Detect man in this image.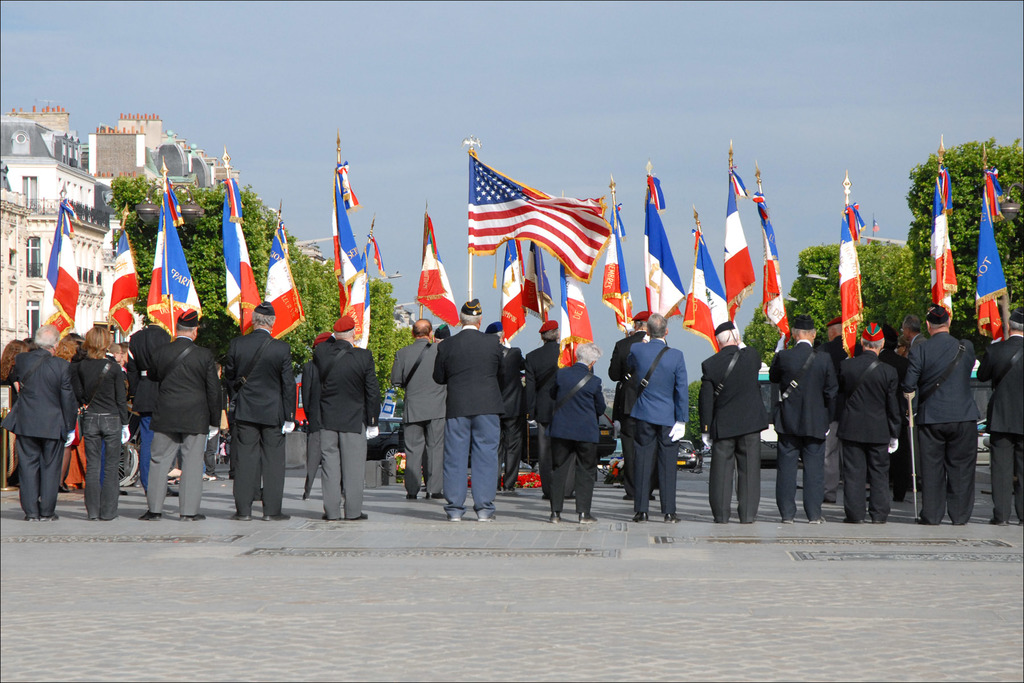
Detection: Rect(480, 320, 526, 490).
